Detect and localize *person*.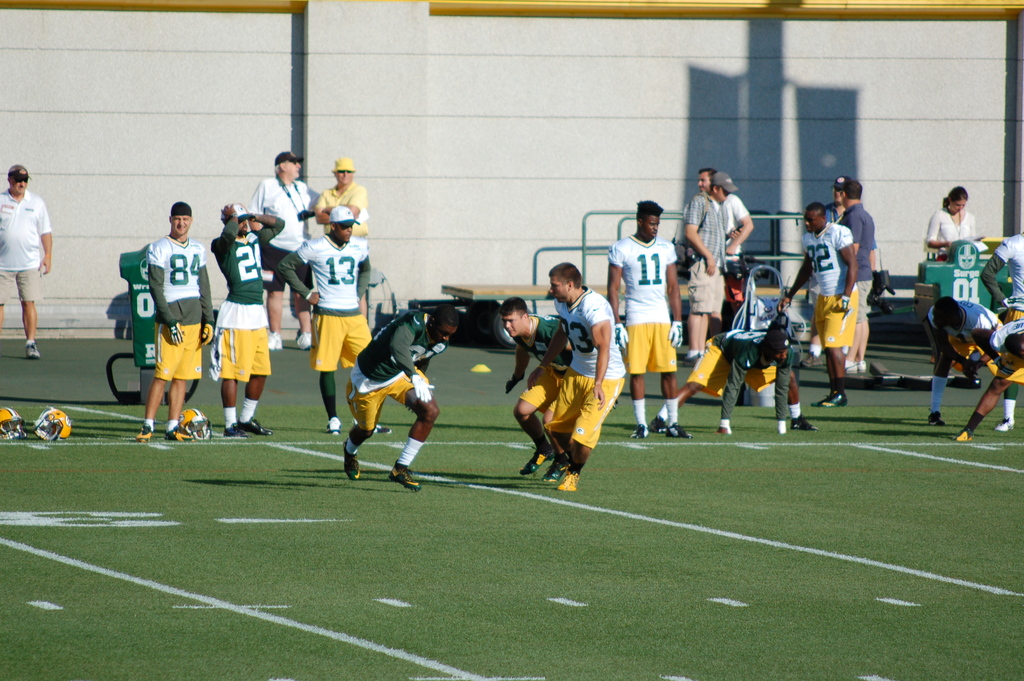
Localized at Rect(344, 302, 465, 487).
